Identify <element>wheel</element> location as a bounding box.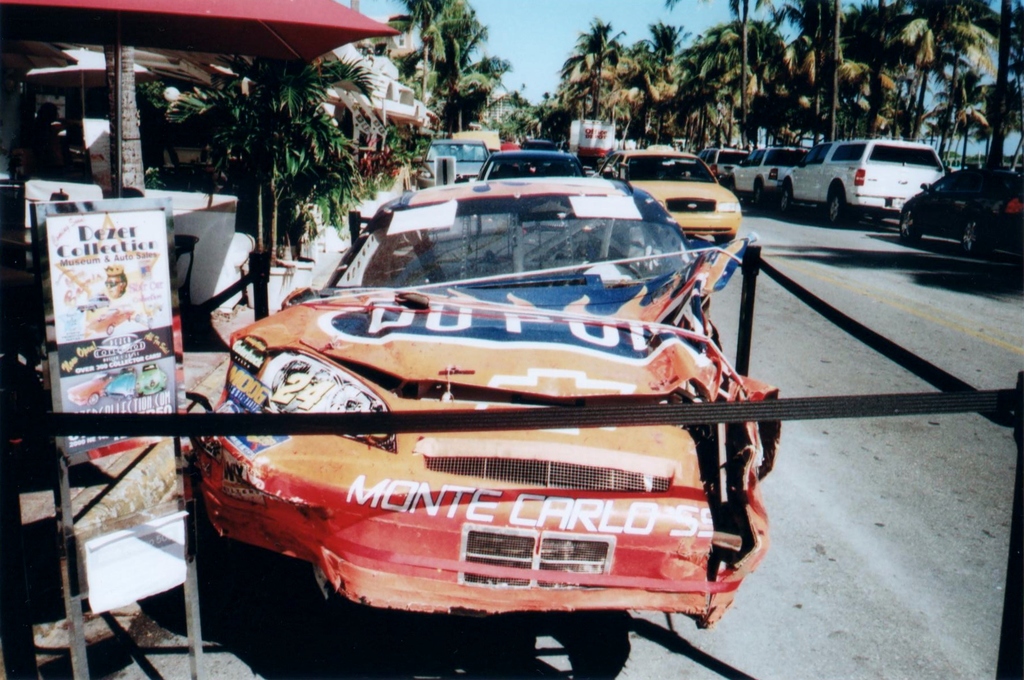
detection(724, 170, 734, 193).
